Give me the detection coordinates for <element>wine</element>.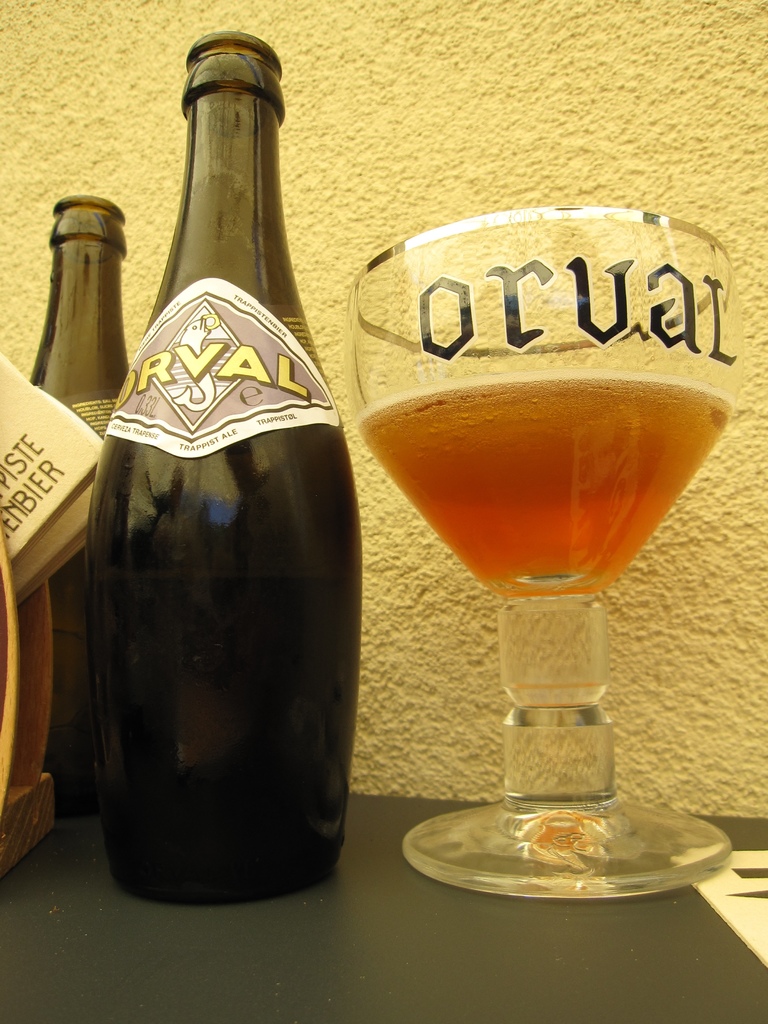
bbox=(29, 194, 132, 824).
